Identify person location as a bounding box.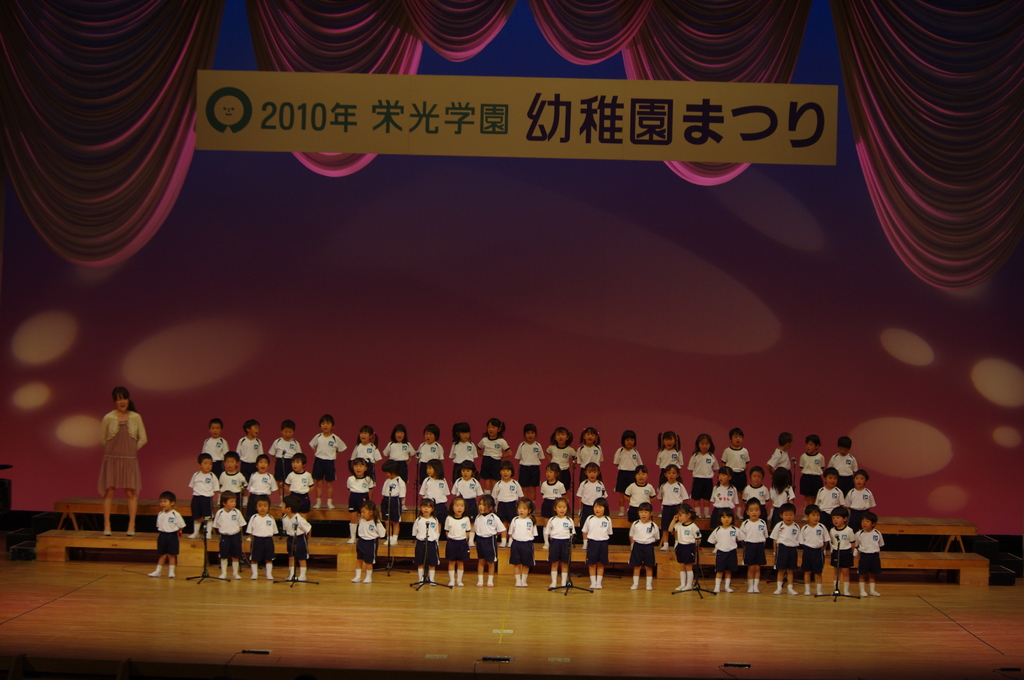
344,492,383,594.
